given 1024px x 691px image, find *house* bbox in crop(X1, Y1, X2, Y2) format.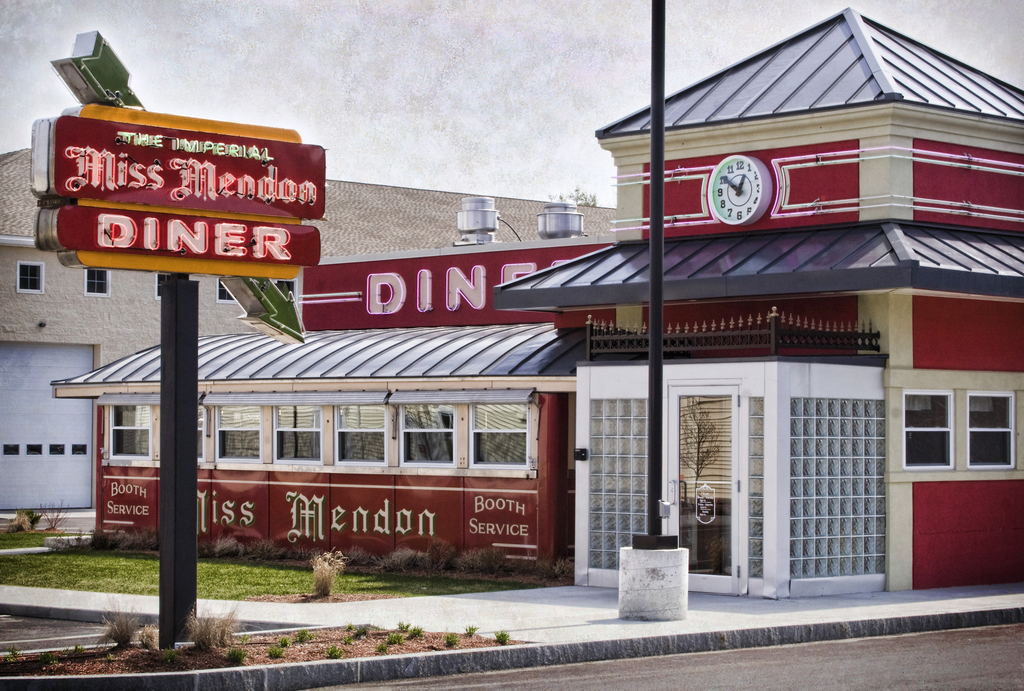
crop(0, 146, 619, 505).
